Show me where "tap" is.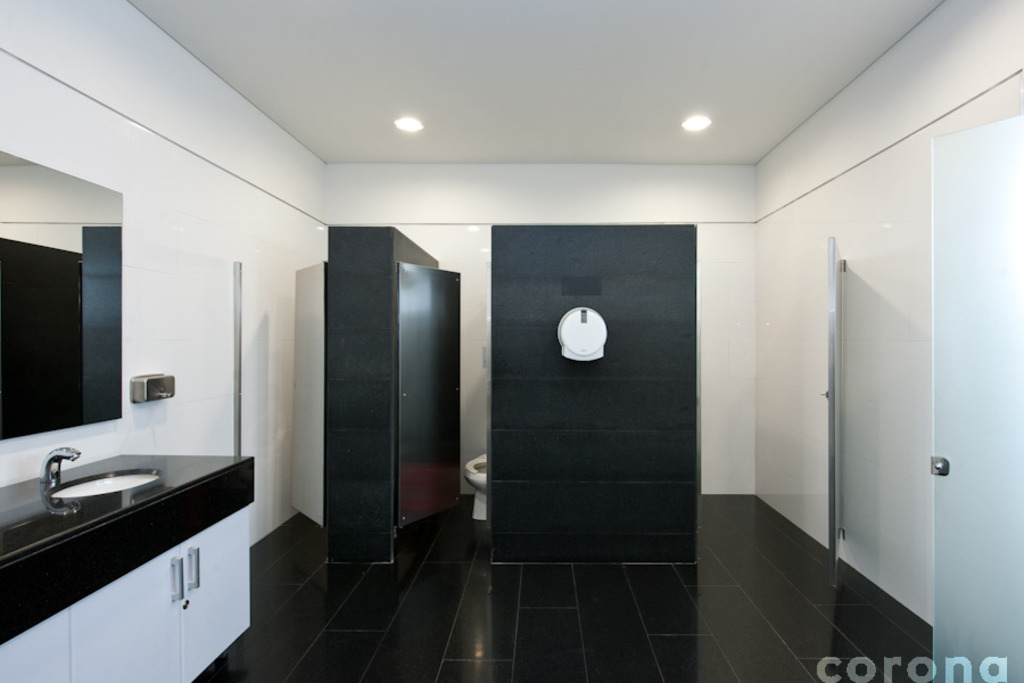
"tap" is at bbox=[41, 444, 79, 484].
